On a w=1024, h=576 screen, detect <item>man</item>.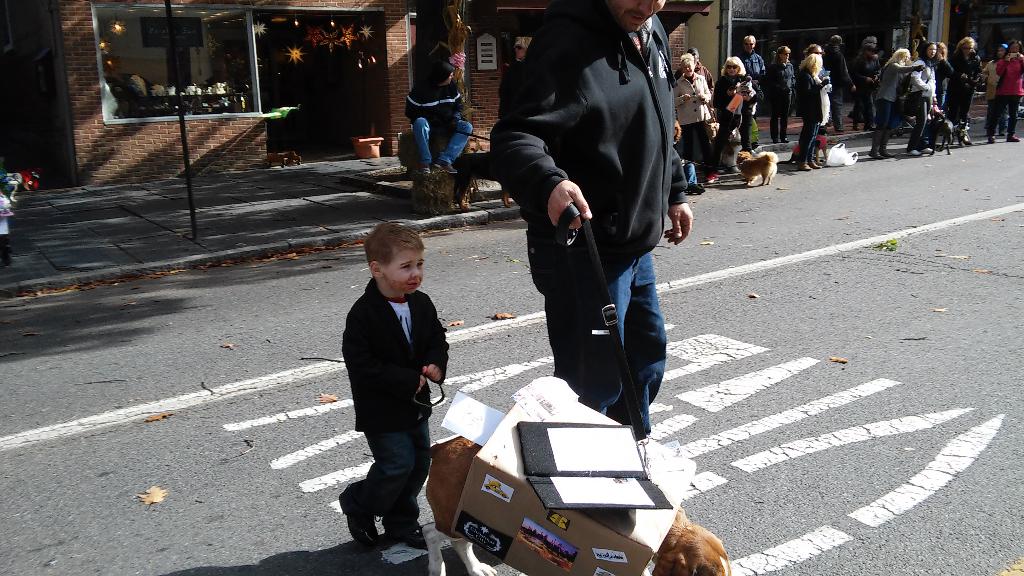
detection(488, 0, 694, 427).
